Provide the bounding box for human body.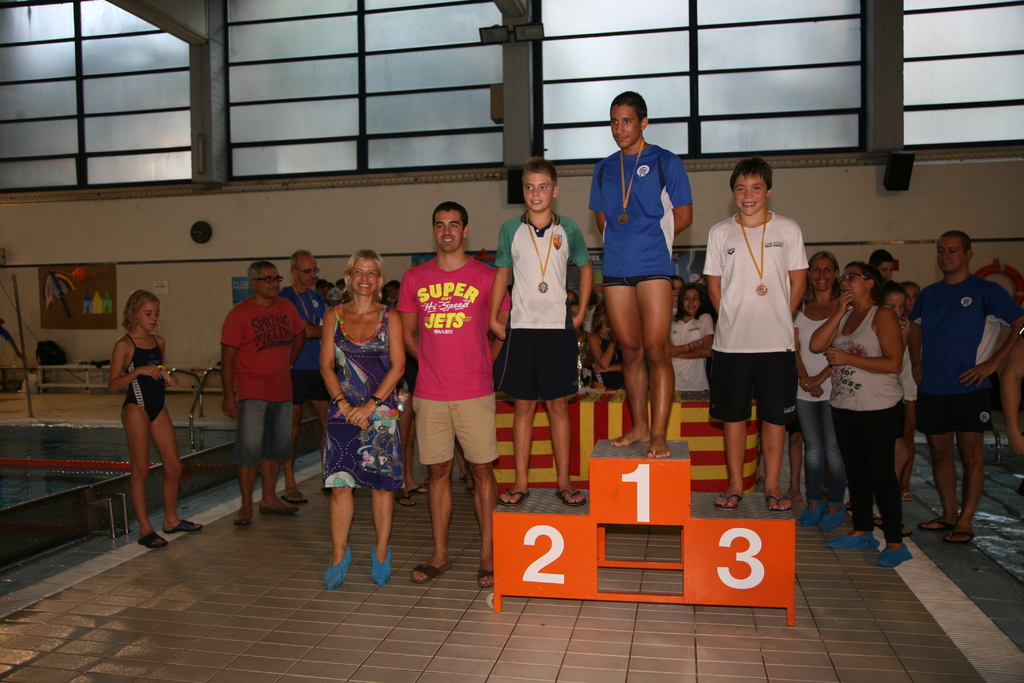
[left=280, top=256, right=327, bottom=475].
